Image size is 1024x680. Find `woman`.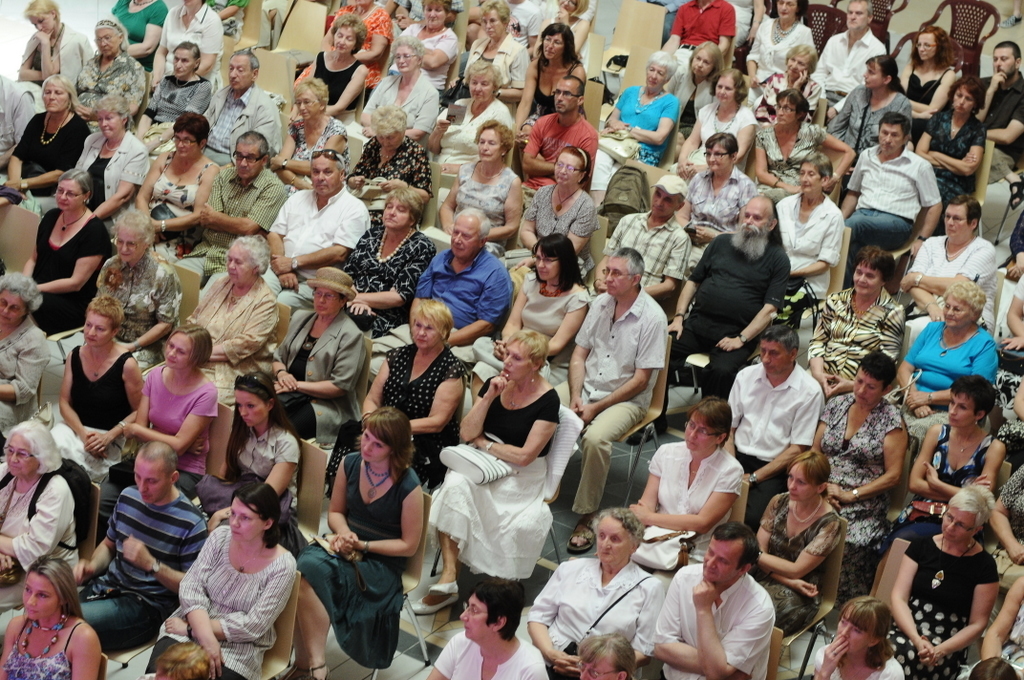
[left=195, top=373, right=302, bottom=540].
